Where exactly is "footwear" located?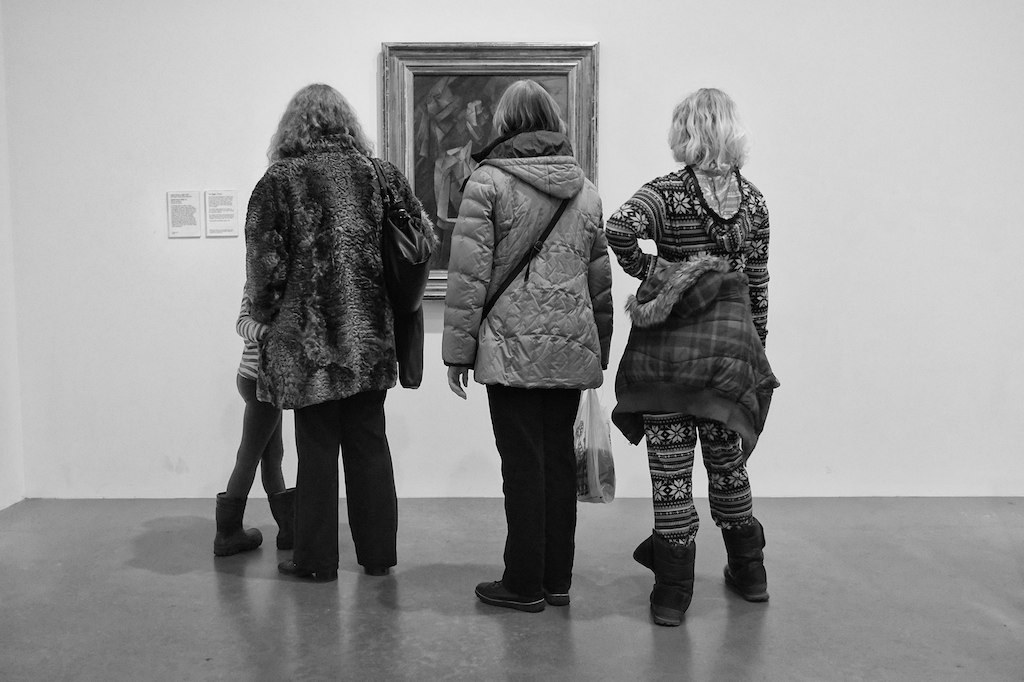
Its bounding box is [632,523,702,628].
